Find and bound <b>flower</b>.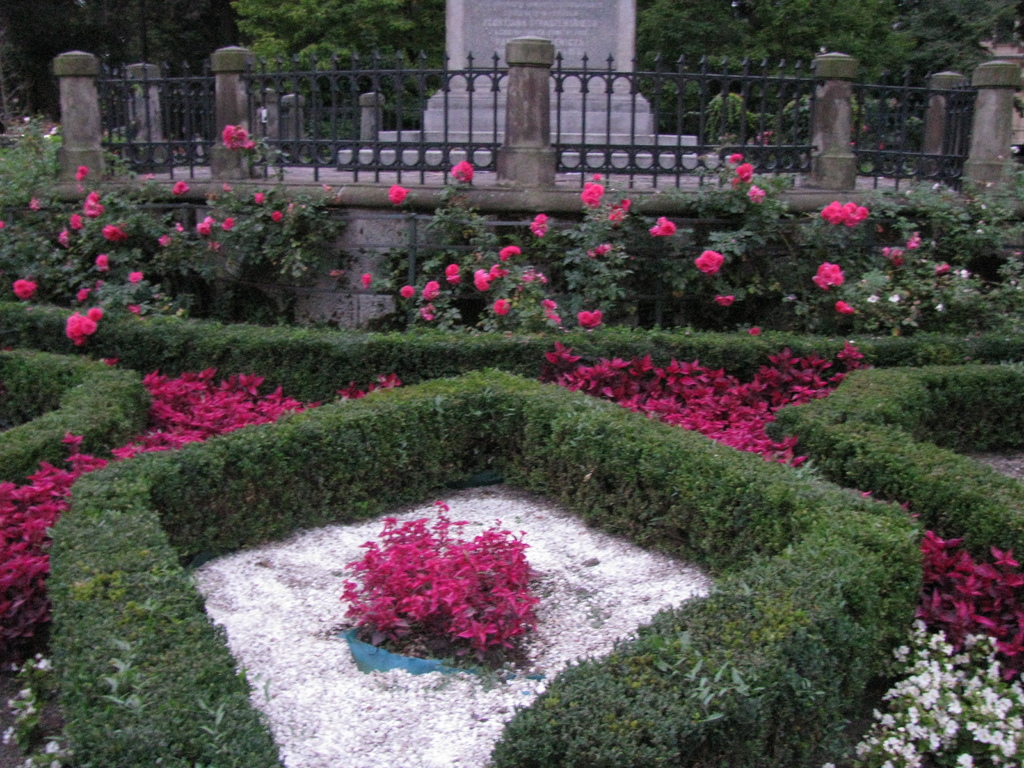
Bound: <box>447,275,465,282</box>.
